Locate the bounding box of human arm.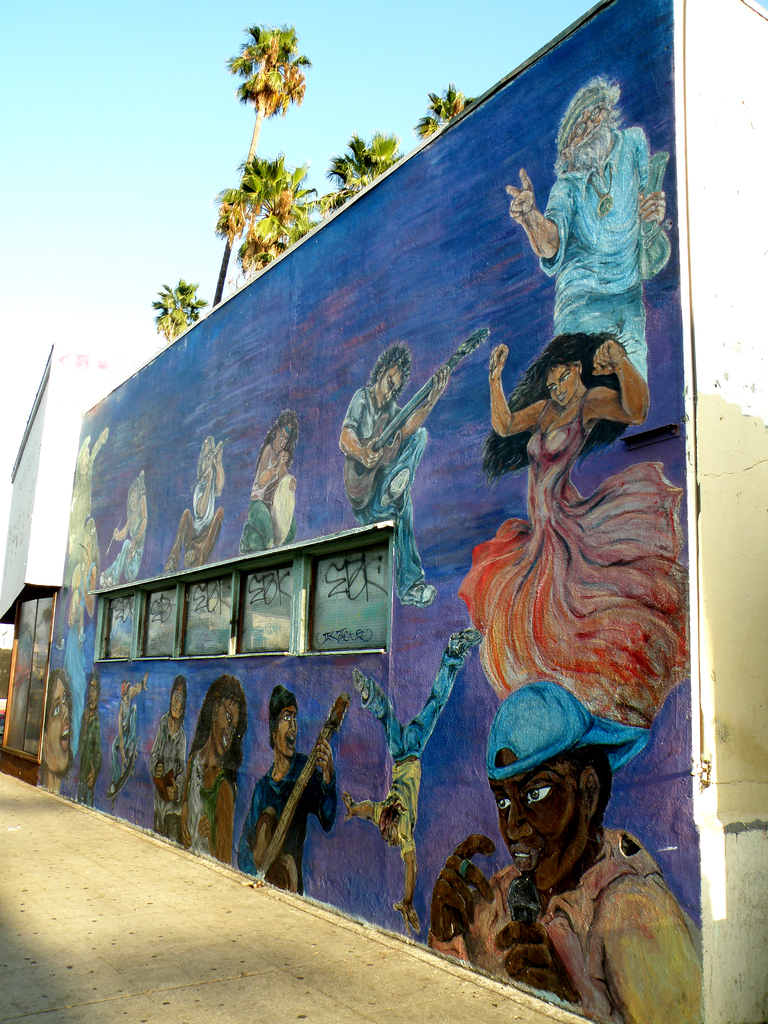
Bounding box: l=305, t=741, r=344, b=827.
